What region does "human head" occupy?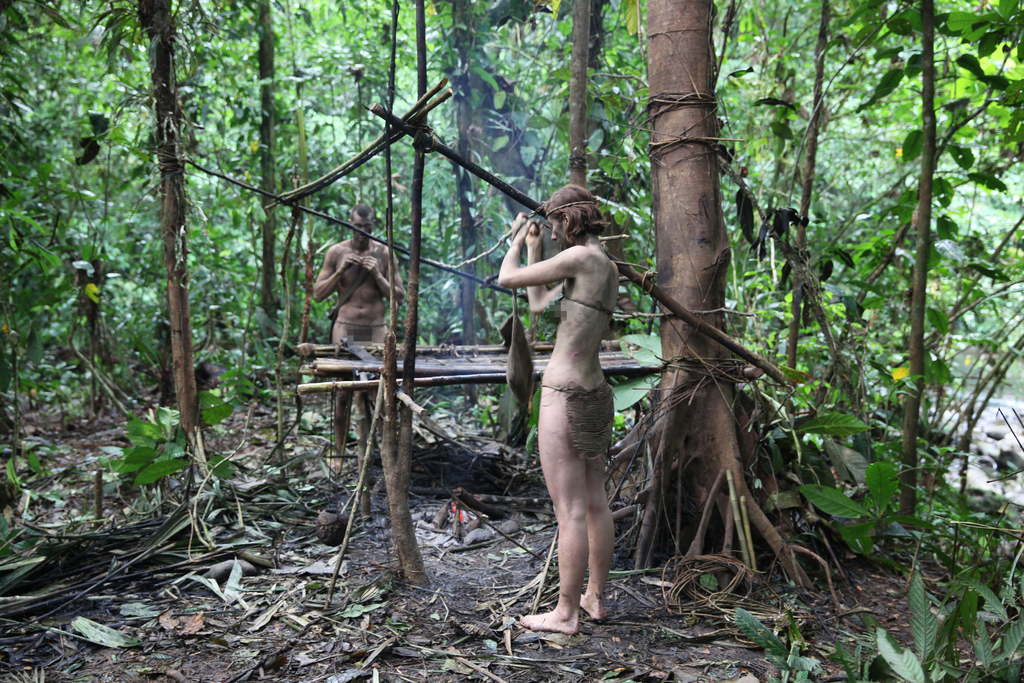
select_region(547, 185, 604, 246).
